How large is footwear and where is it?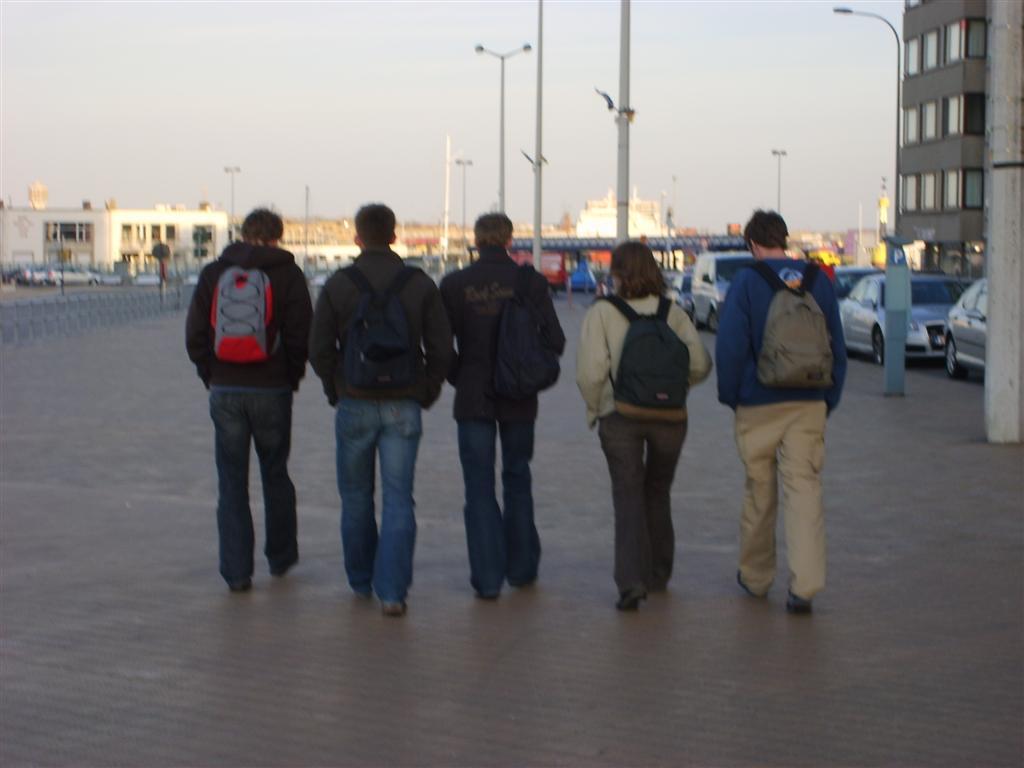
Bounding box: 739,571,770,602.
